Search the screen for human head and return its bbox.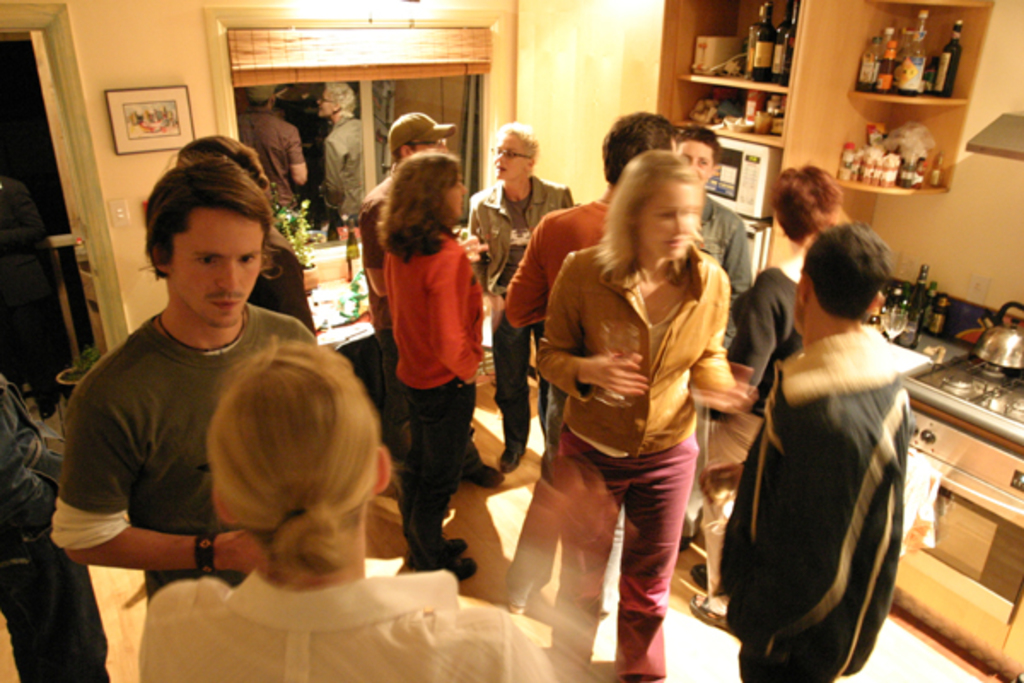
Found: pyautogui.locateOnScreen(246, 85, 275, 113).
